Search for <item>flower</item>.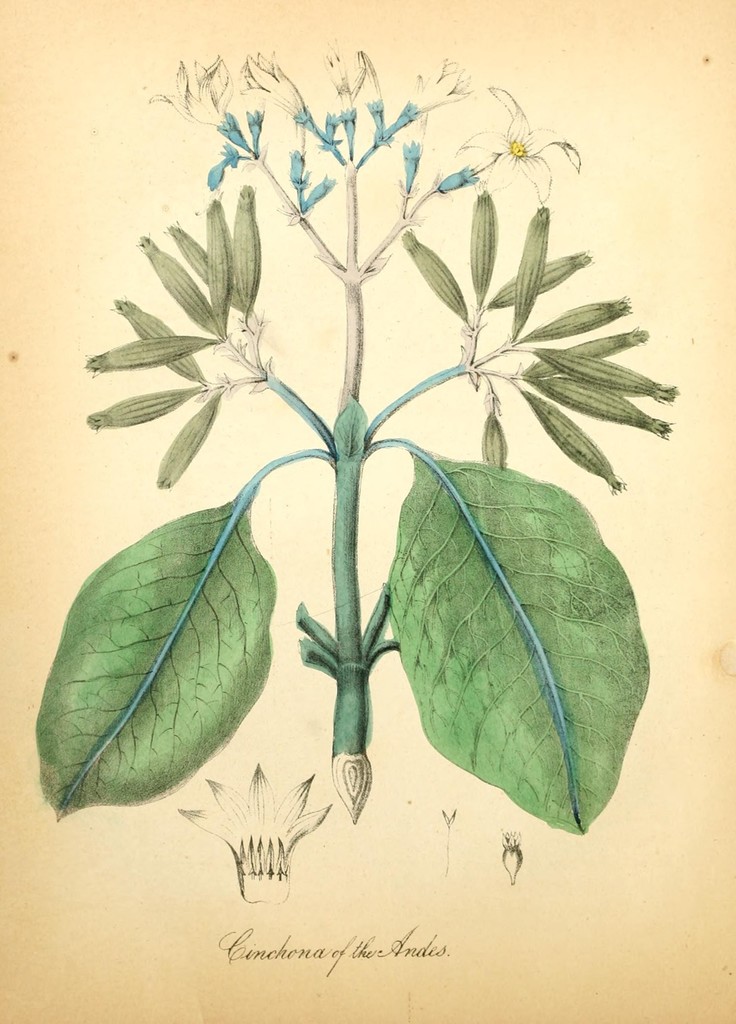
Found at 318, 40, 356, 120.
